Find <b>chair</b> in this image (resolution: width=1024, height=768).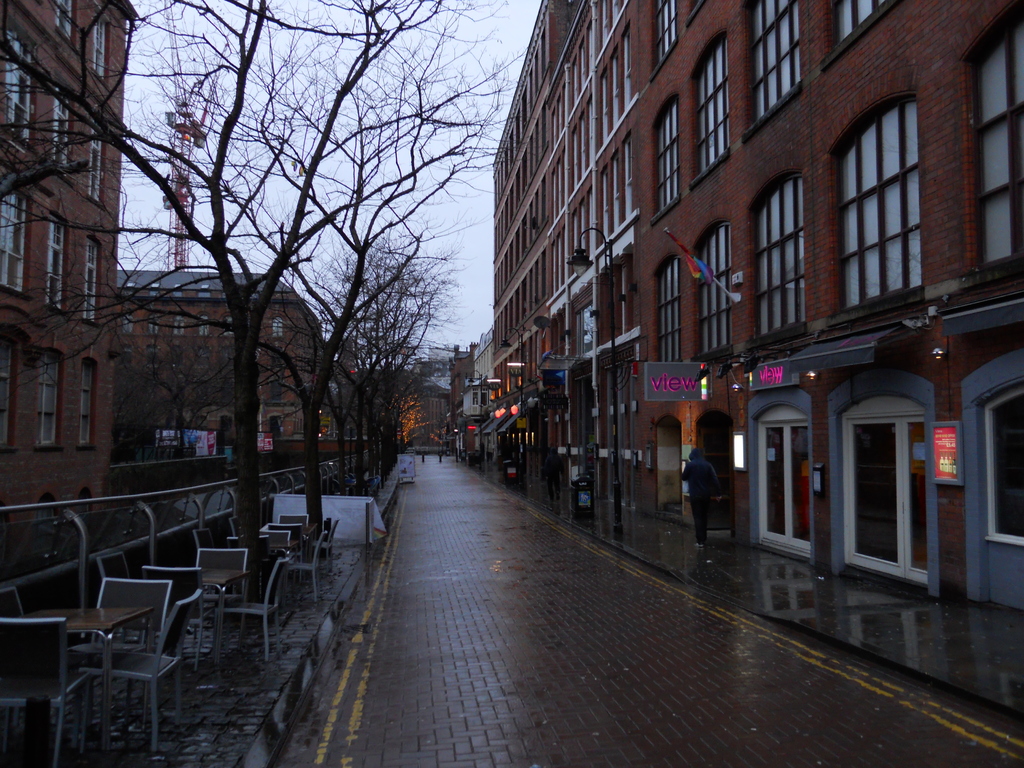
bbox(265, 523, 300, 543).
